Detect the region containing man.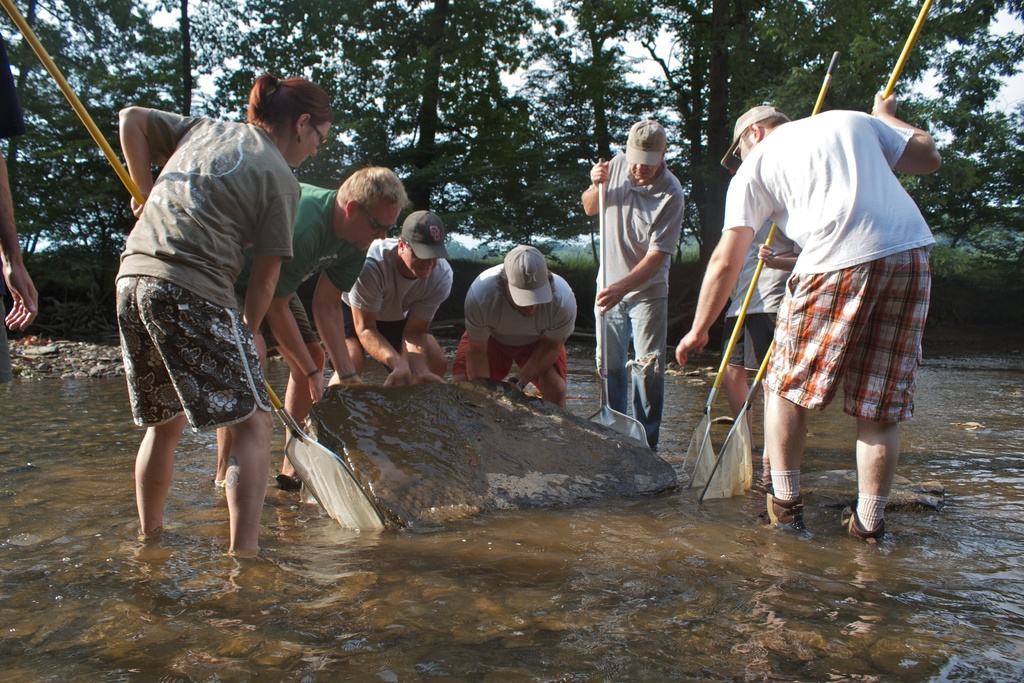
bbox=(673, 86, 945, 543).
